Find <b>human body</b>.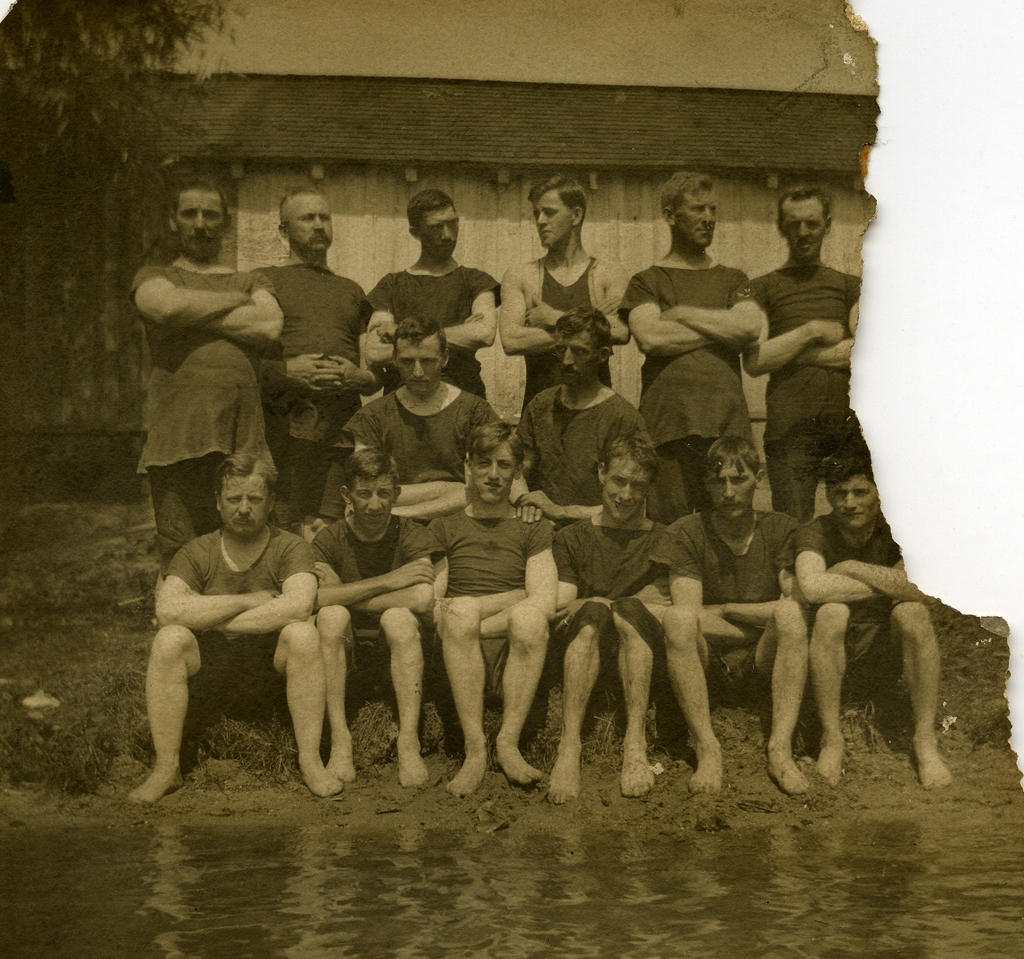
358,184,492,385.
